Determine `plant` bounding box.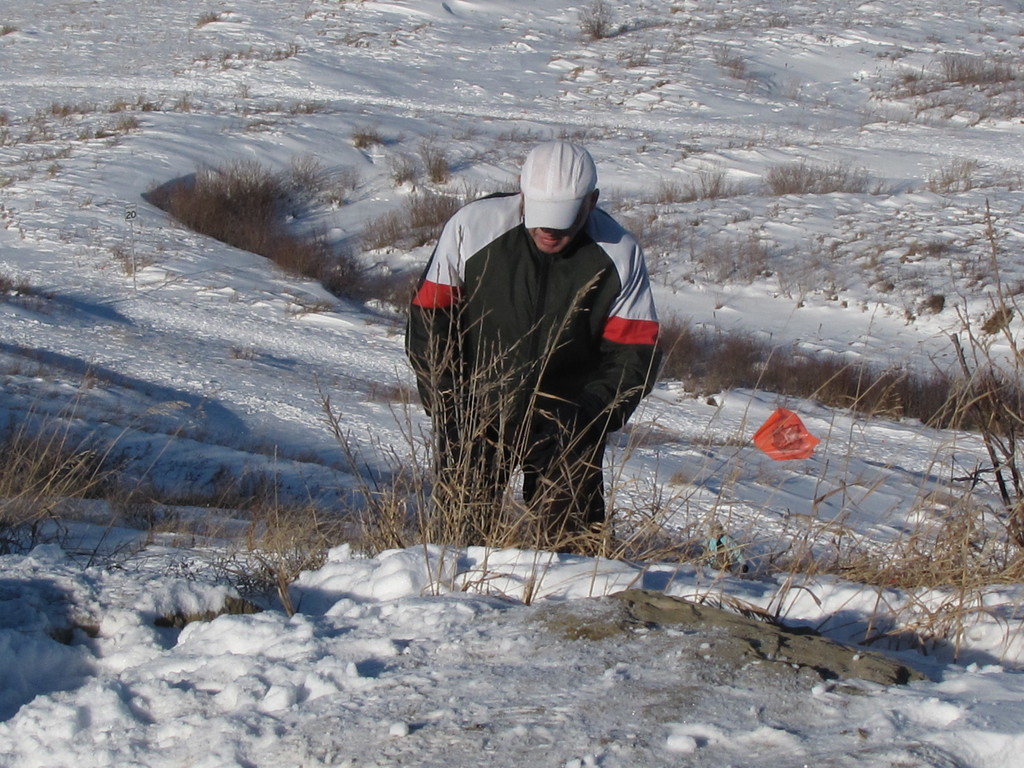
Determined: 913, 159, 975, 193.
